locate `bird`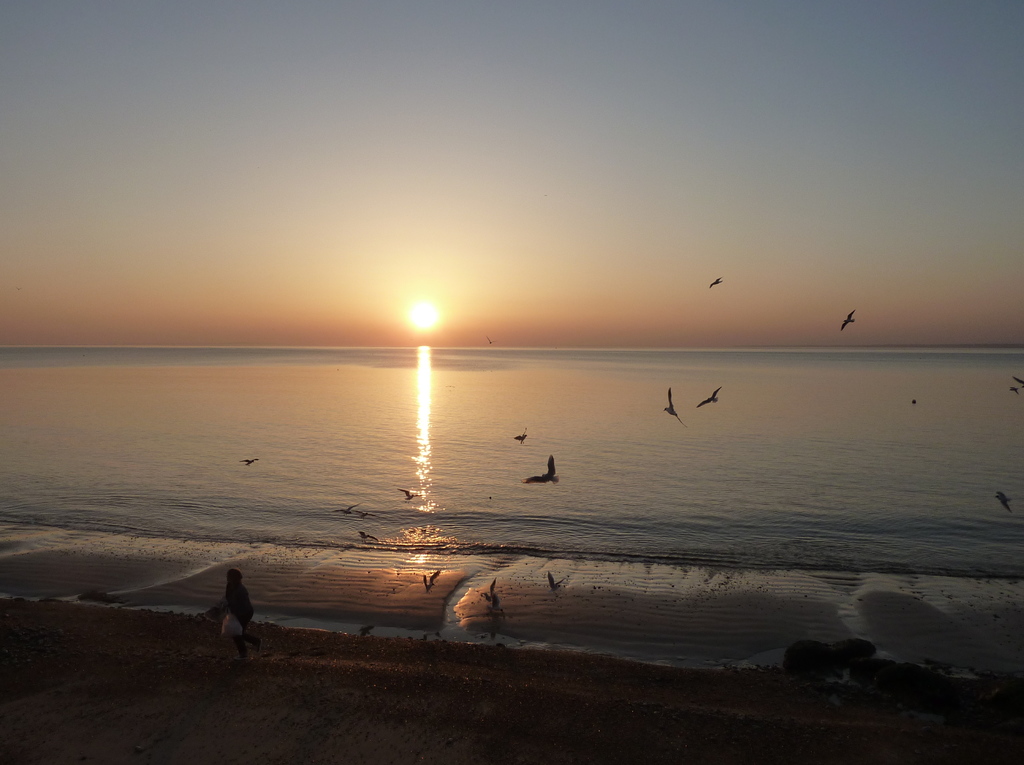
241:452:259:472
